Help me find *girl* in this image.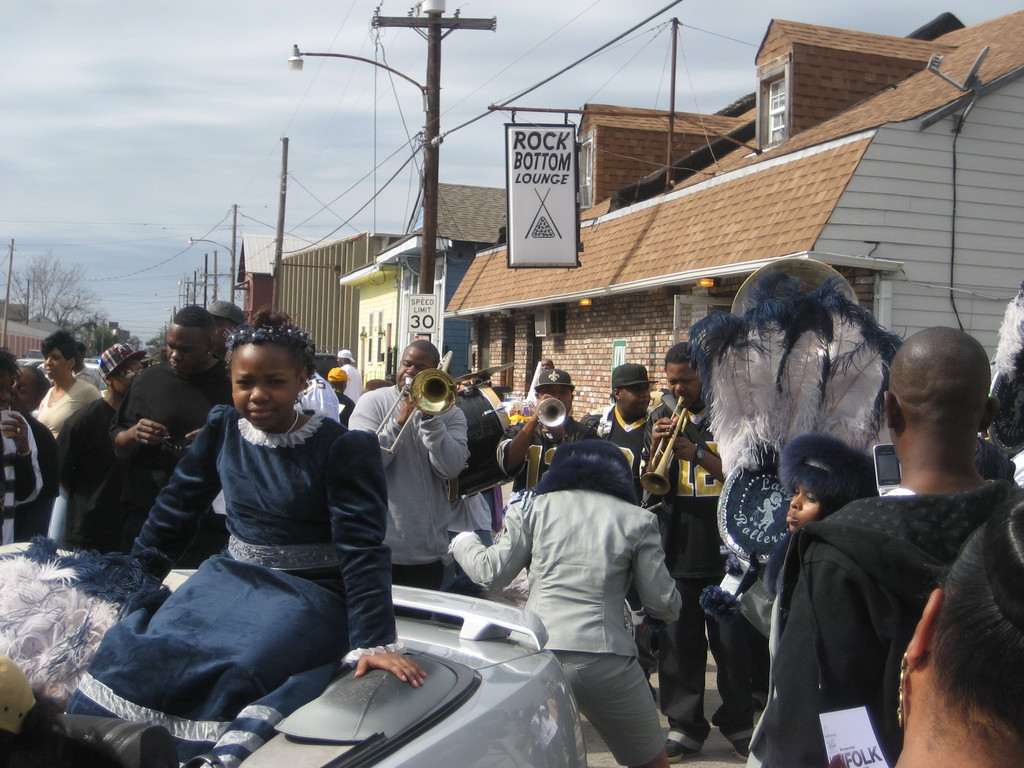
Found it: [66,305,424,767].
